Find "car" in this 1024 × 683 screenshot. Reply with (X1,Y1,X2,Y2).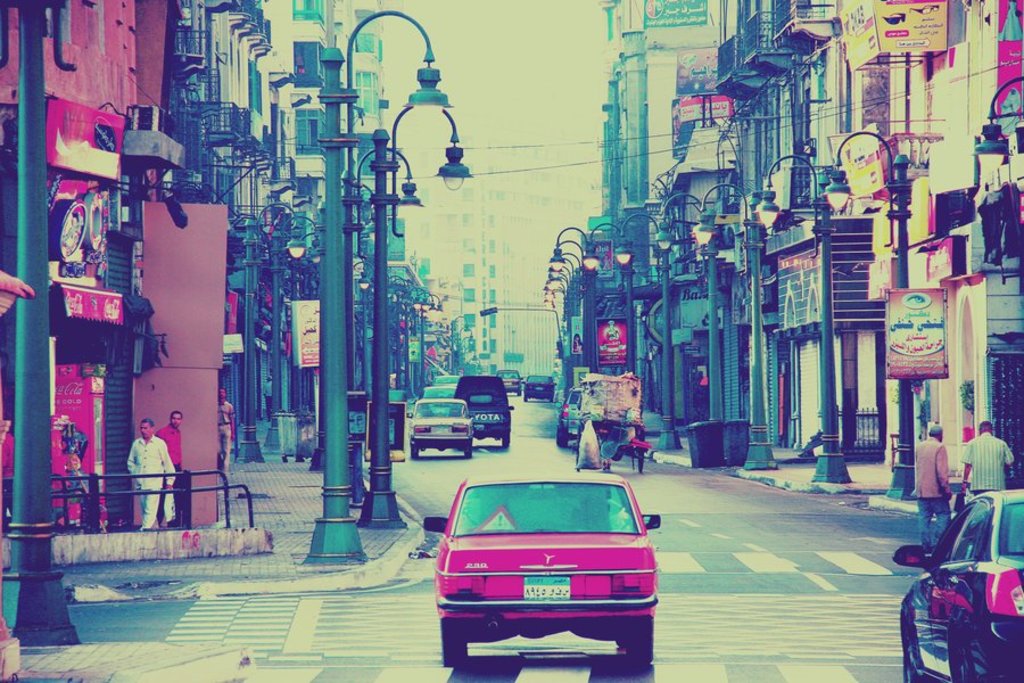
(494,367,522,393).
